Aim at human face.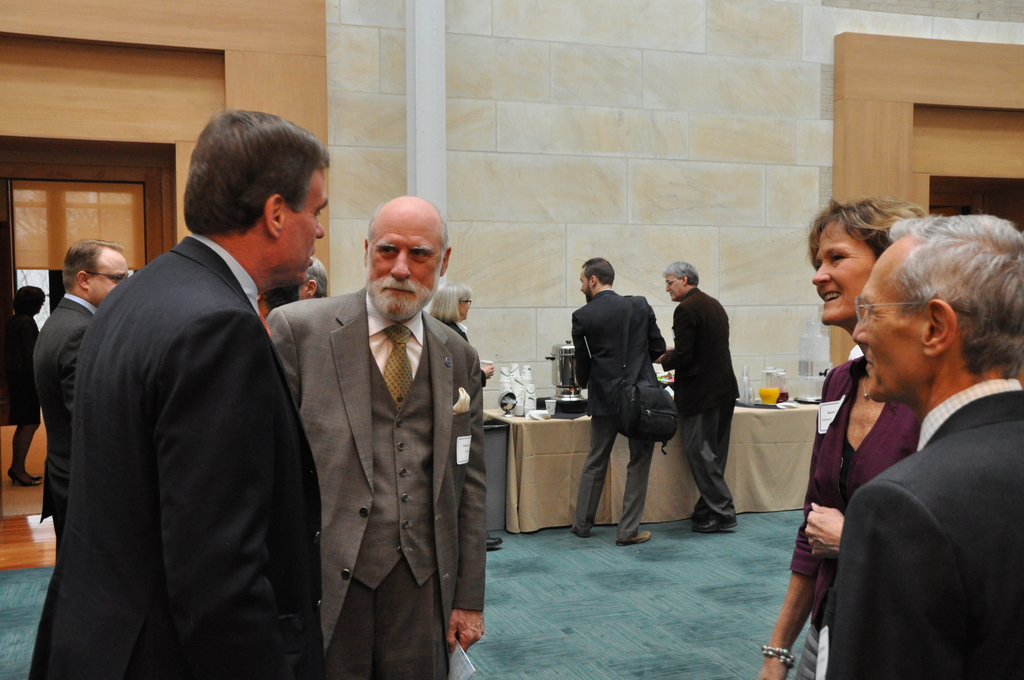
Aimed at 369, 203, 436, 312.
